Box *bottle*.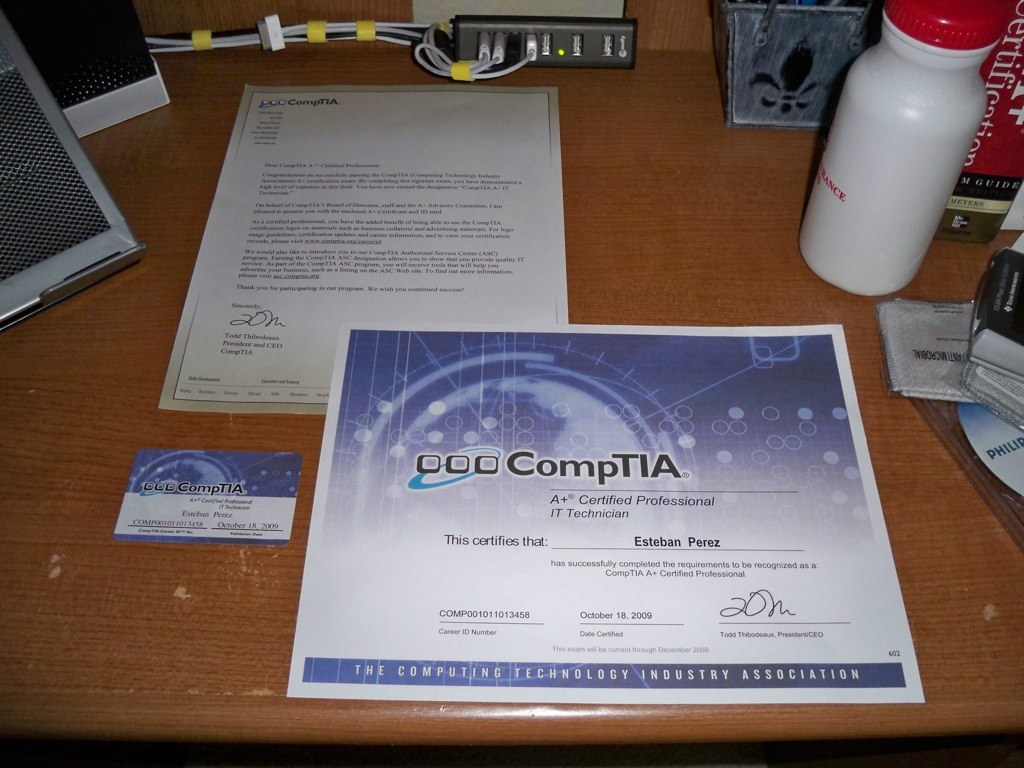
locate(803, 5, 990, 301).
